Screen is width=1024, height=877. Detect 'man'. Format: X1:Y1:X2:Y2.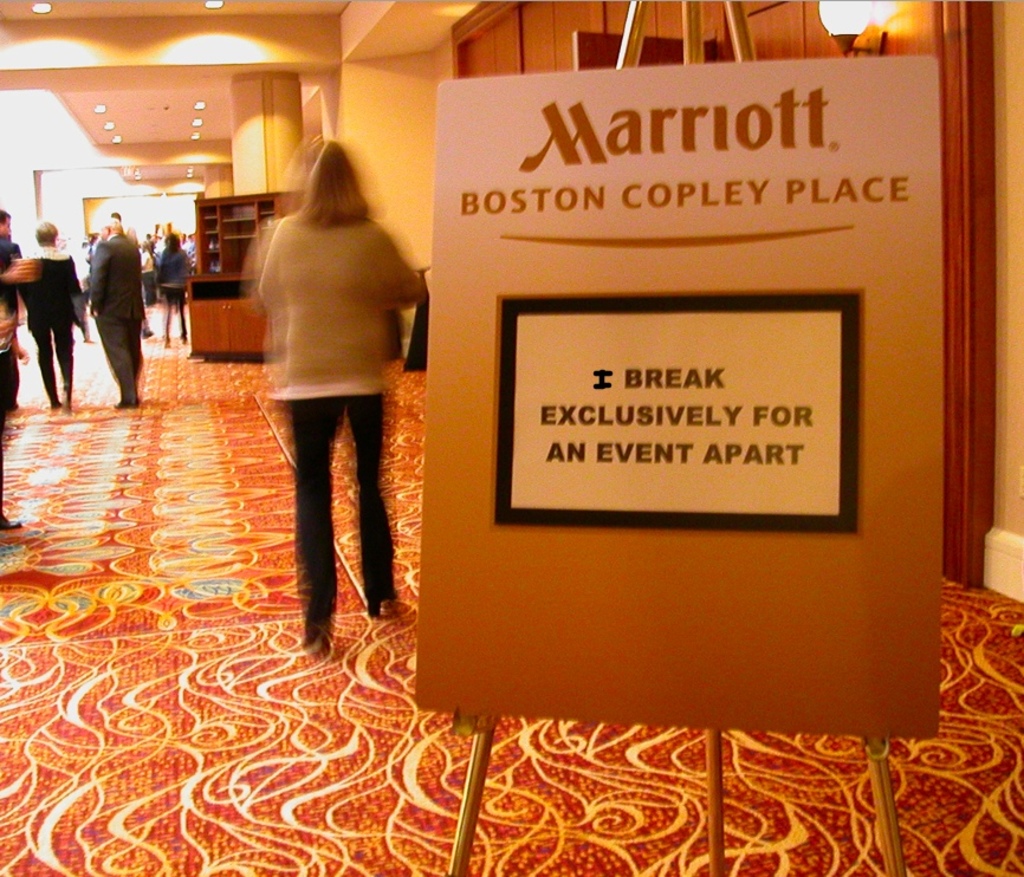
0:206:37:409.
